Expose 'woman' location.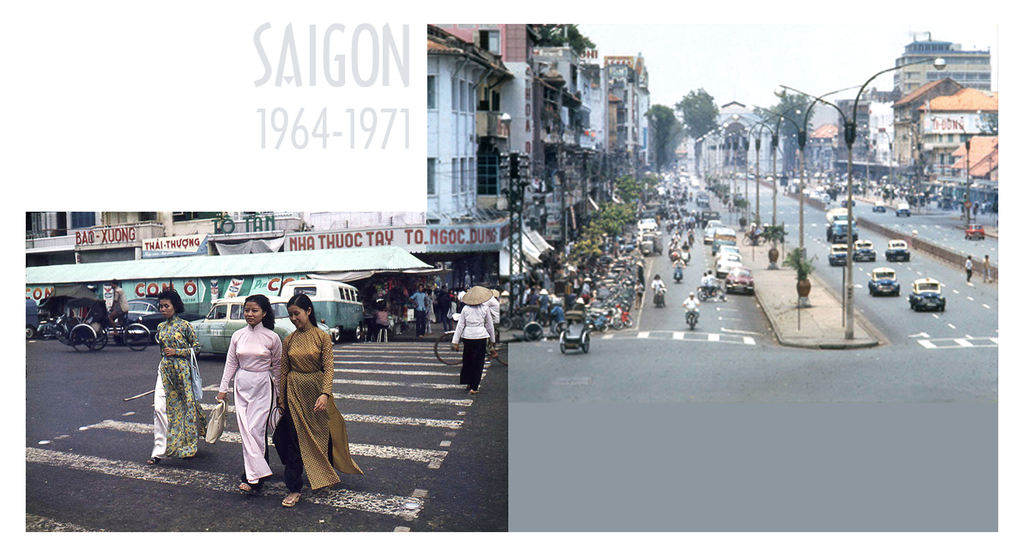
Exposed at [147,287,200,468].
